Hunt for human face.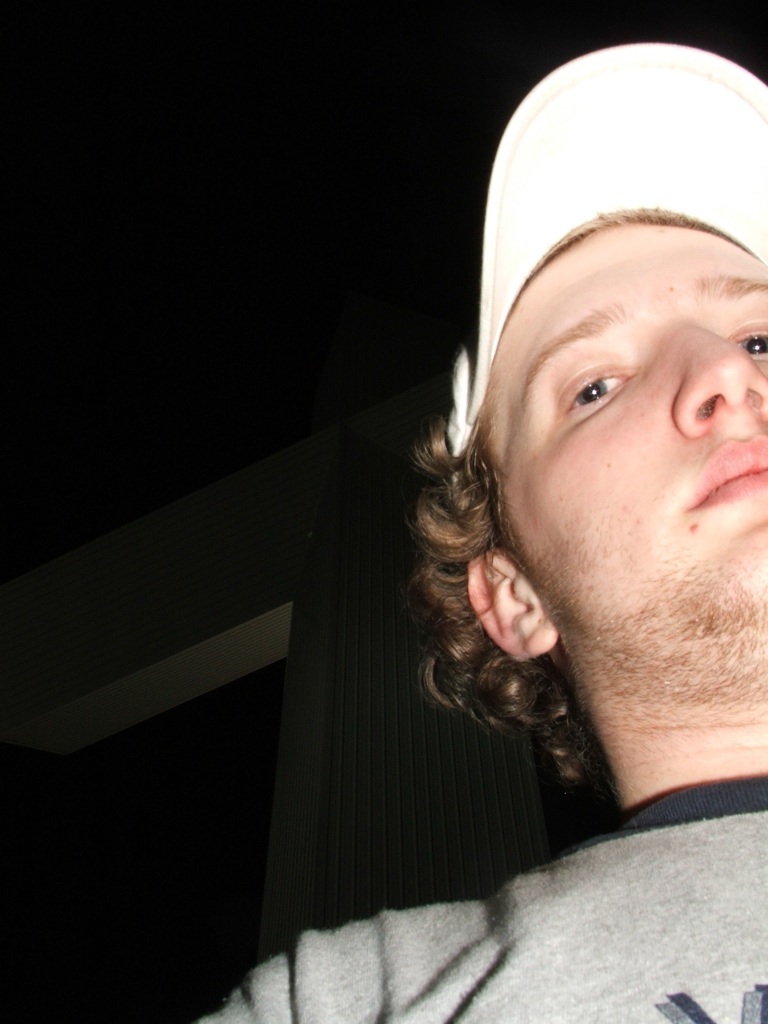
Hunted down at 472:213:767:712.
